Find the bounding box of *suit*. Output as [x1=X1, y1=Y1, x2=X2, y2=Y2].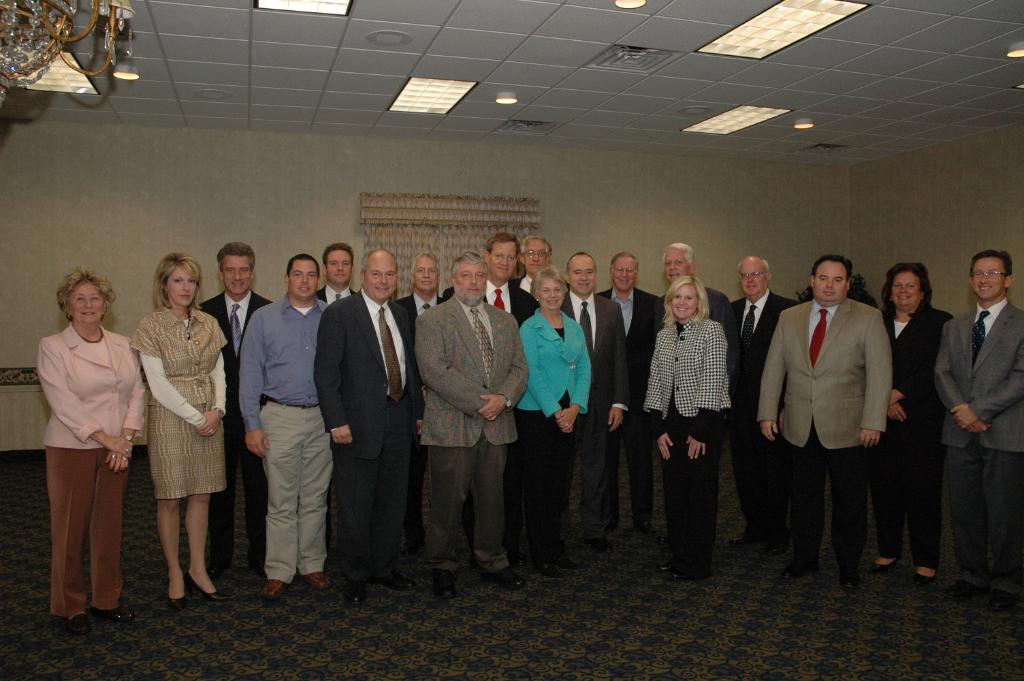
[x1=724, y1=293, x2=790, y2=519].
